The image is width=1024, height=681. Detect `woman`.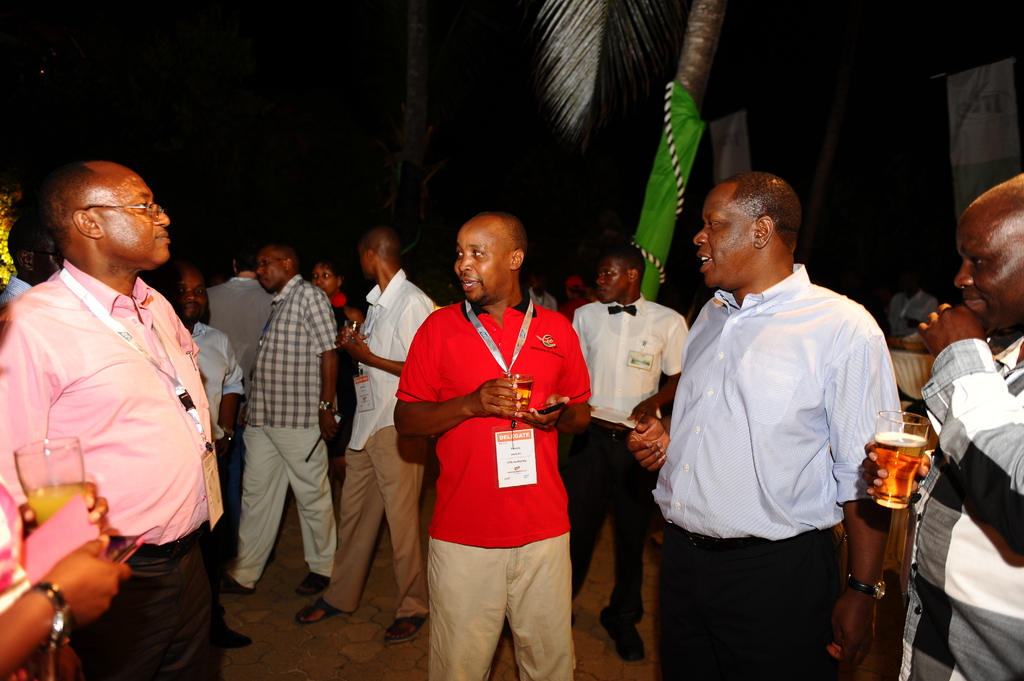
Detection: x1=311 y1=256 x2=365 y2=484.
